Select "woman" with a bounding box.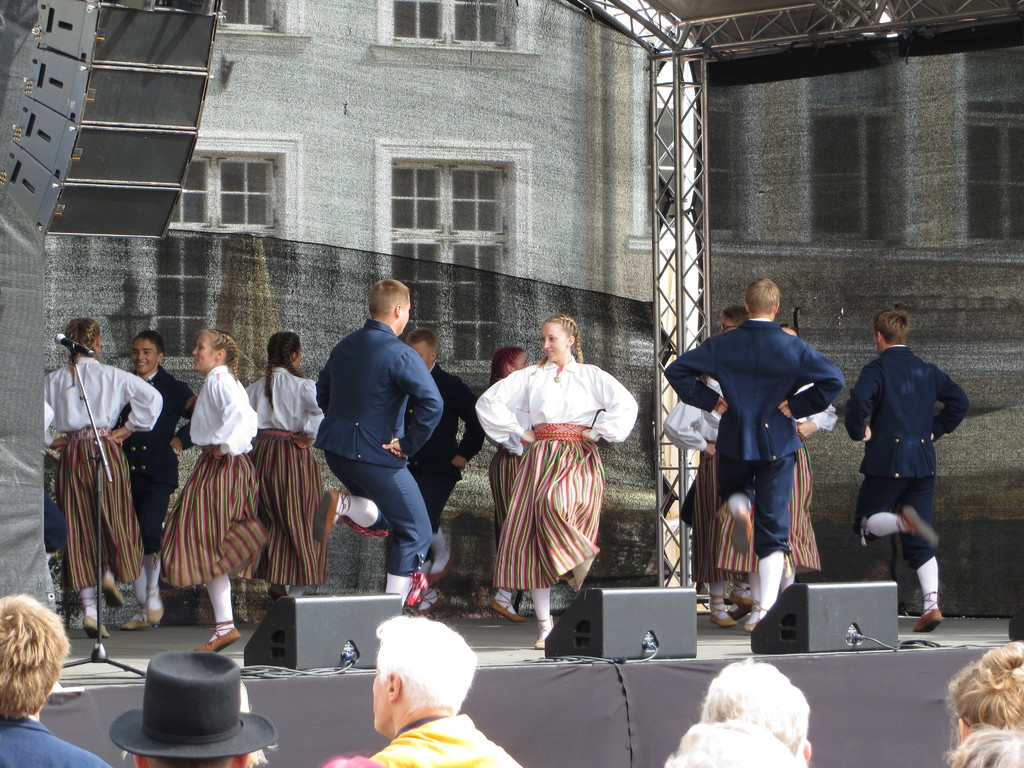
660 368 755 634.
